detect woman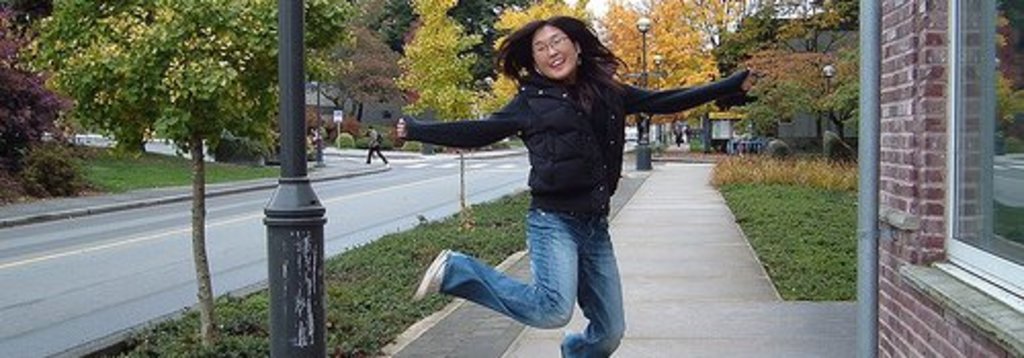
bbox=(410, 14, 745, 342)
